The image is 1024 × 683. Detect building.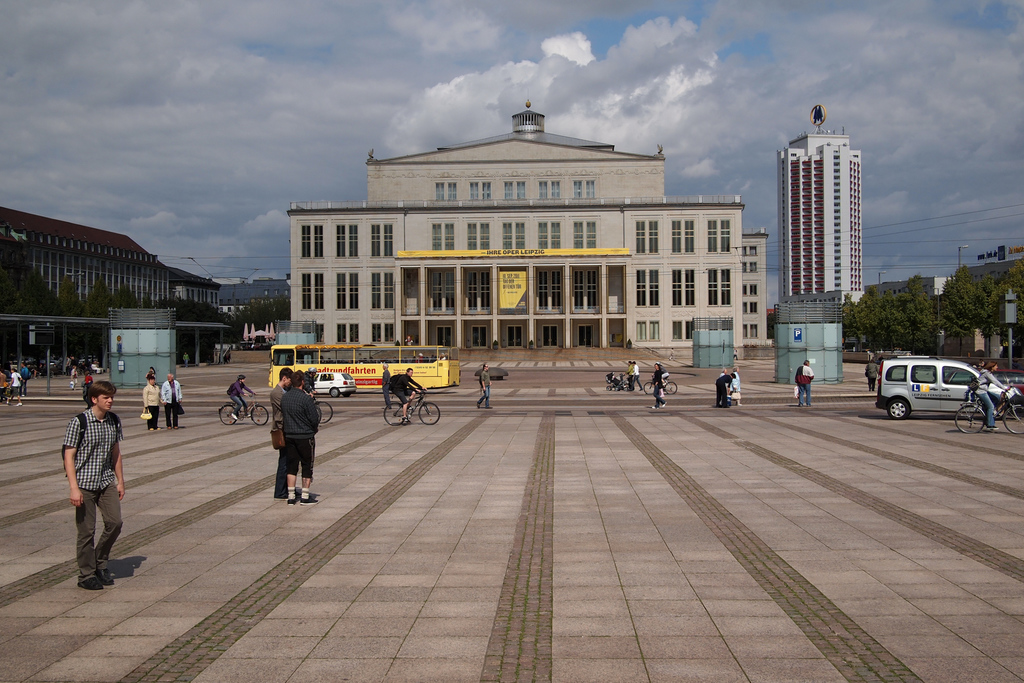
Detection: [left=289, top=99, right=766, bottom=349].
